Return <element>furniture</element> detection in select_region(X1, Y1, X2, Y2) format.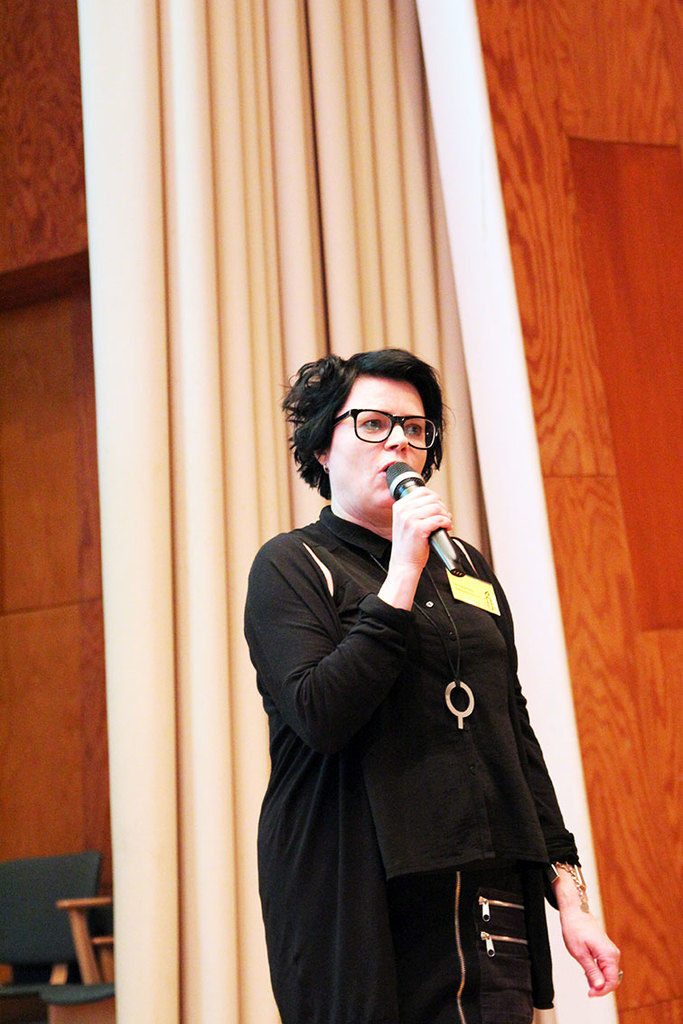
select_region(0, 842, 116, 1023).
